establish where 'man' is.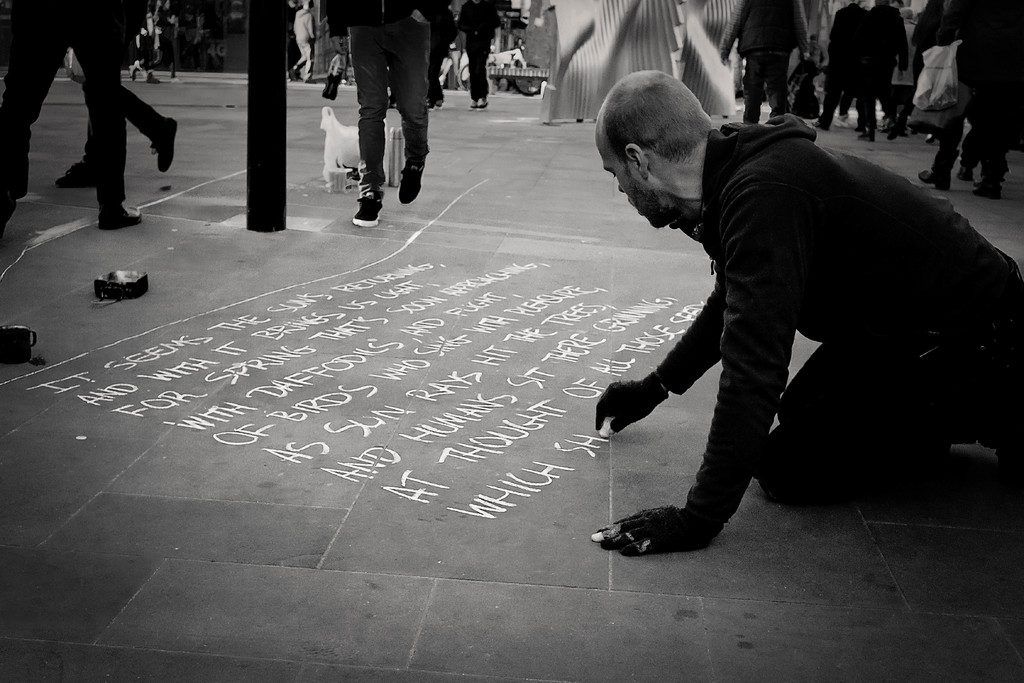
Established at bbox(284, 0, 327, 85).
